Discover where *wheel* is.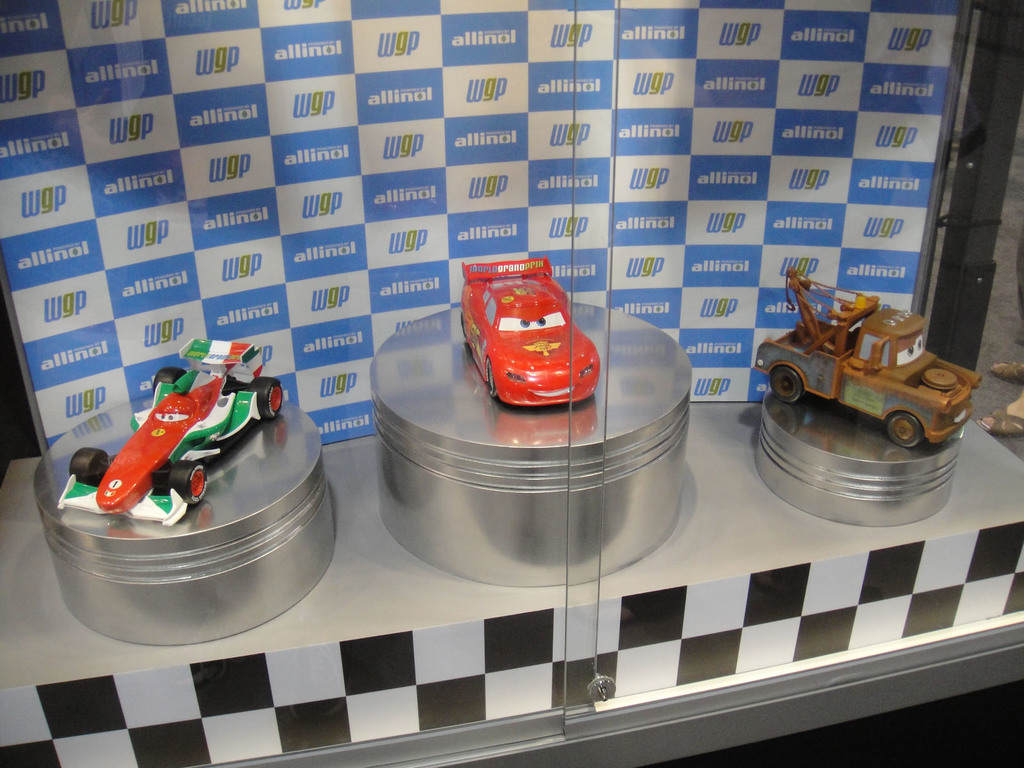
Discovered at pyautogui.locateOnScreen(241, 375, 290, 429).
